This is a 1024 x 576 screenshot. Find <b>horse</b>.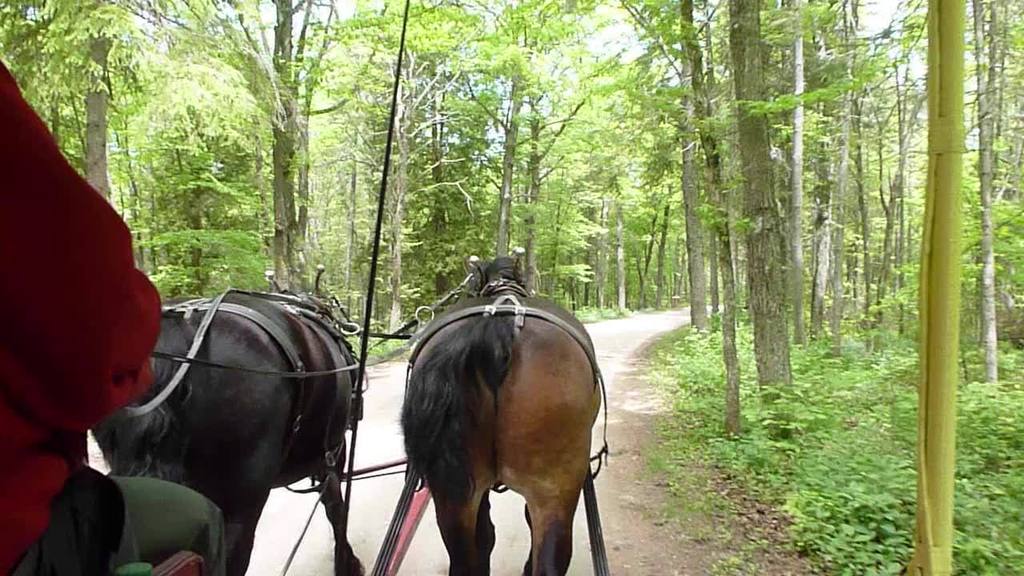
Bounding box: select_region(89, 287, 366, 575).
